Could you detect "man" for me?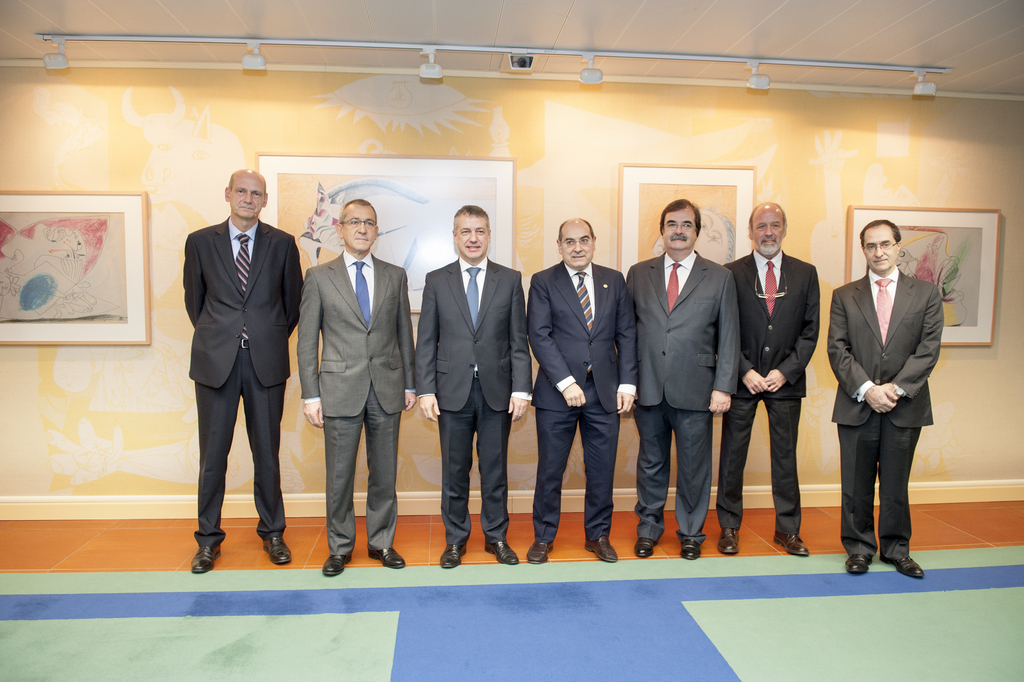
Detection result: <box>824,216,940,575</box>.
